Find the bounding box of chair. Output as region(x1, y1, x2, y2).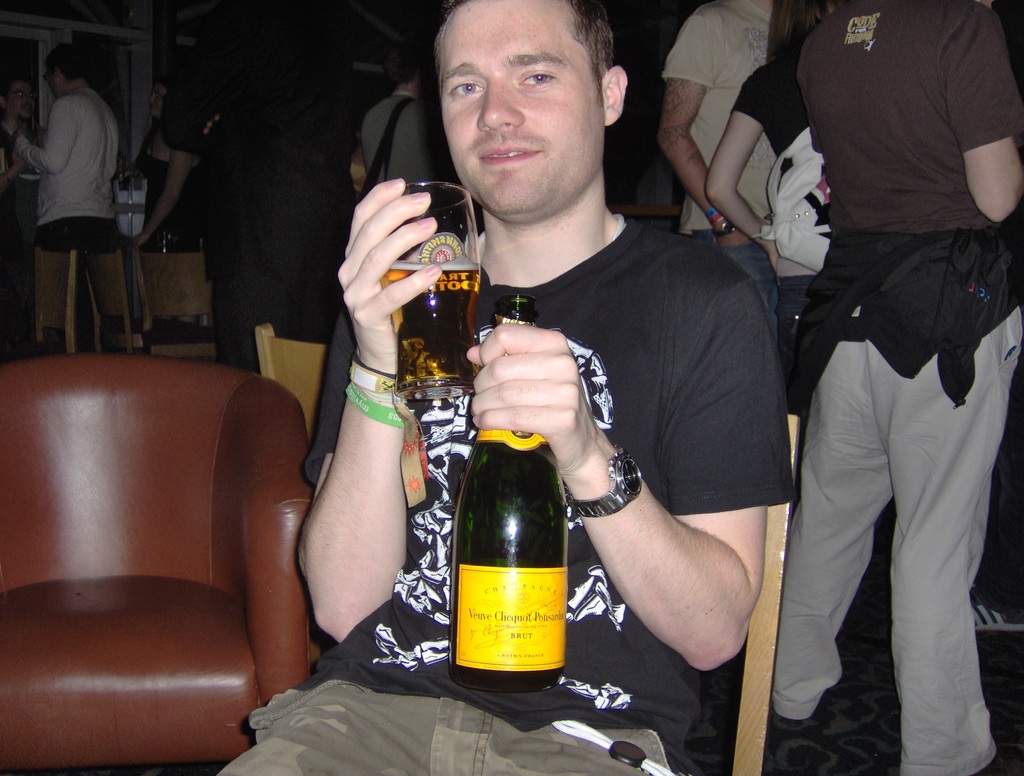
region(14, 314, 321, 775).
